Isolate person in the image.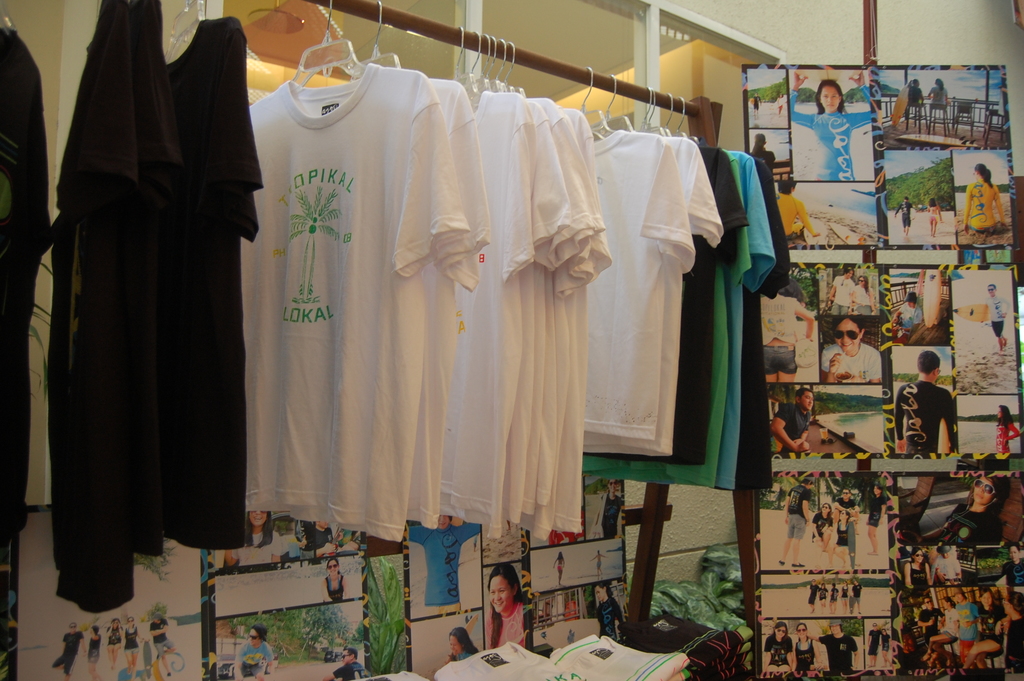
Isolated region: [929, 197, 946, 237].
